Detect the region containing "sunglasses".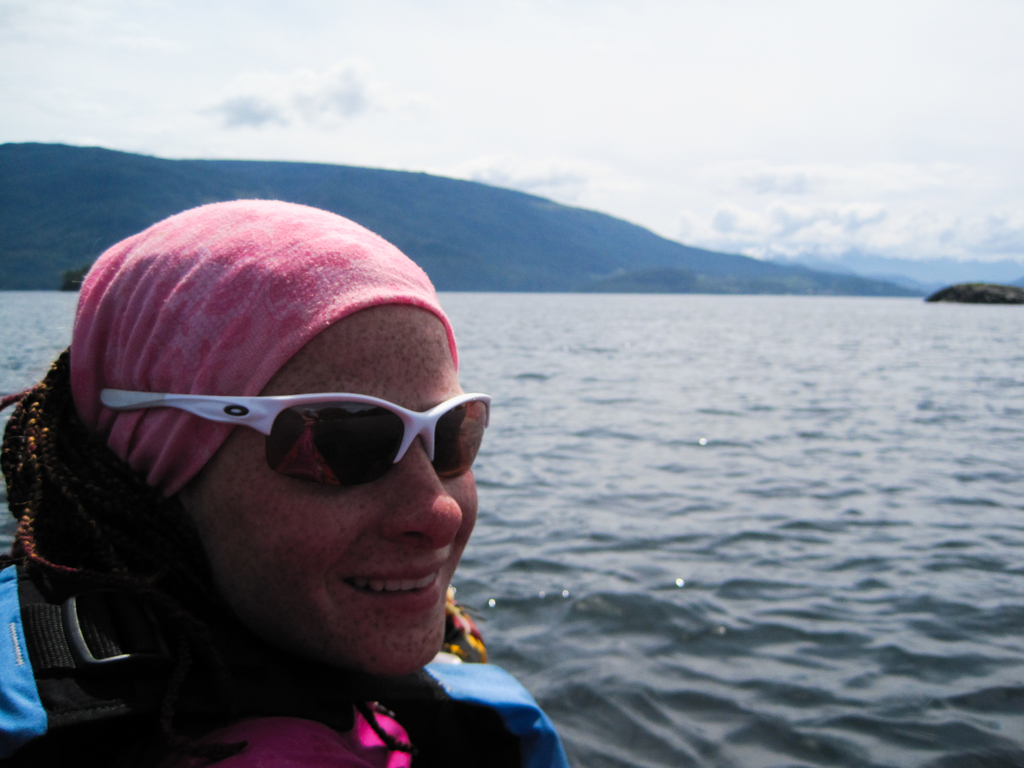
x1=88, y1=383, x2=495, y2=500.
